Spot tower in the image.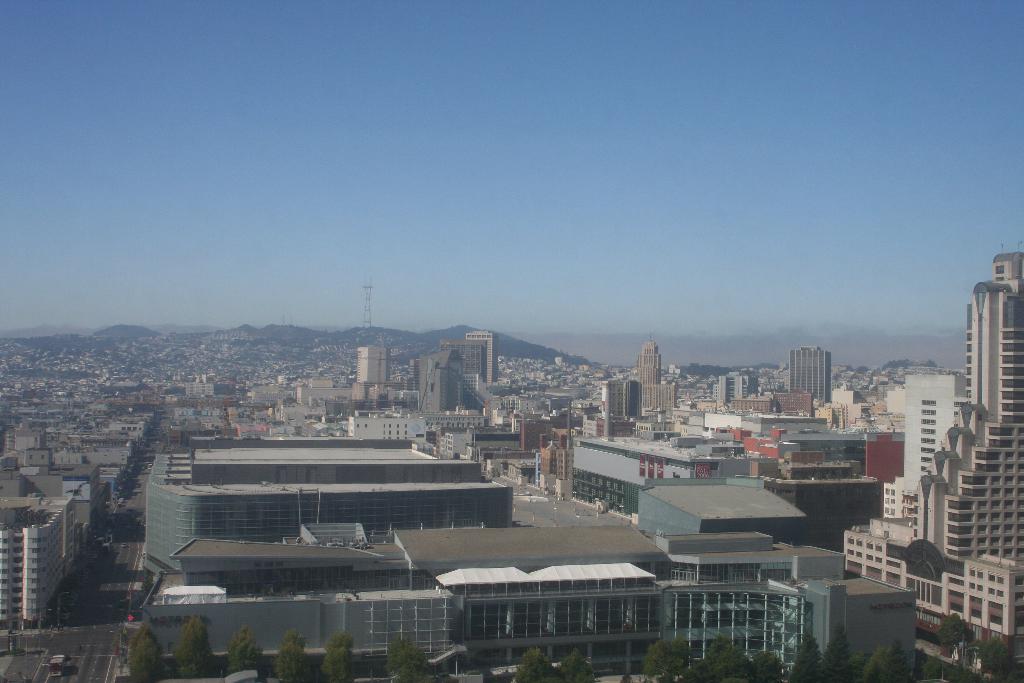
tower found at Rect(355, 344, 389, 386).
